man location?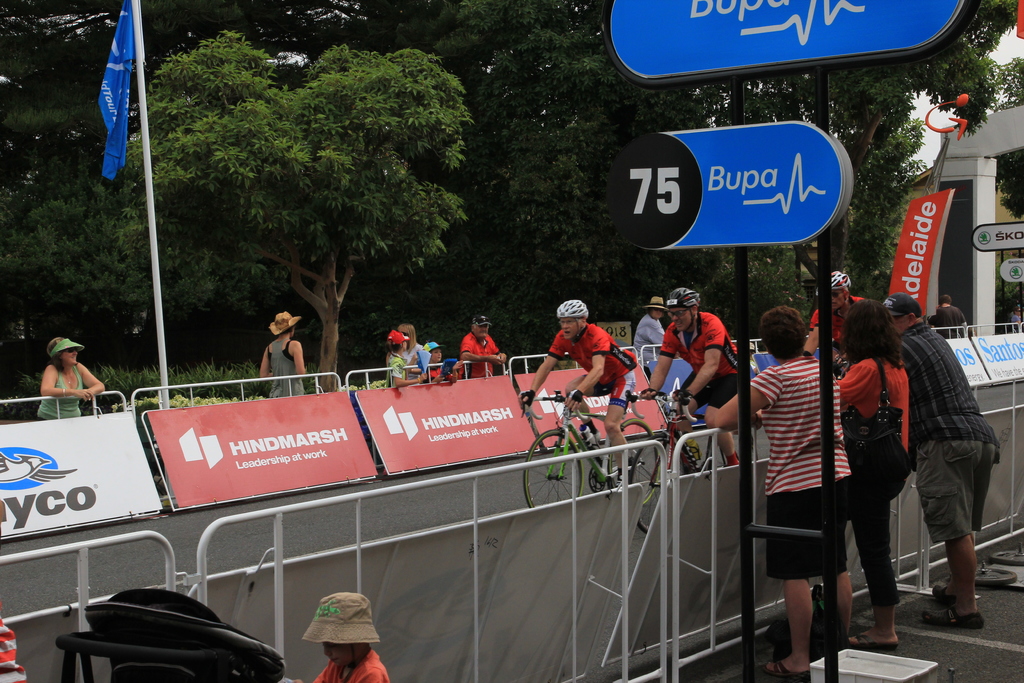
906:302:1009:645
